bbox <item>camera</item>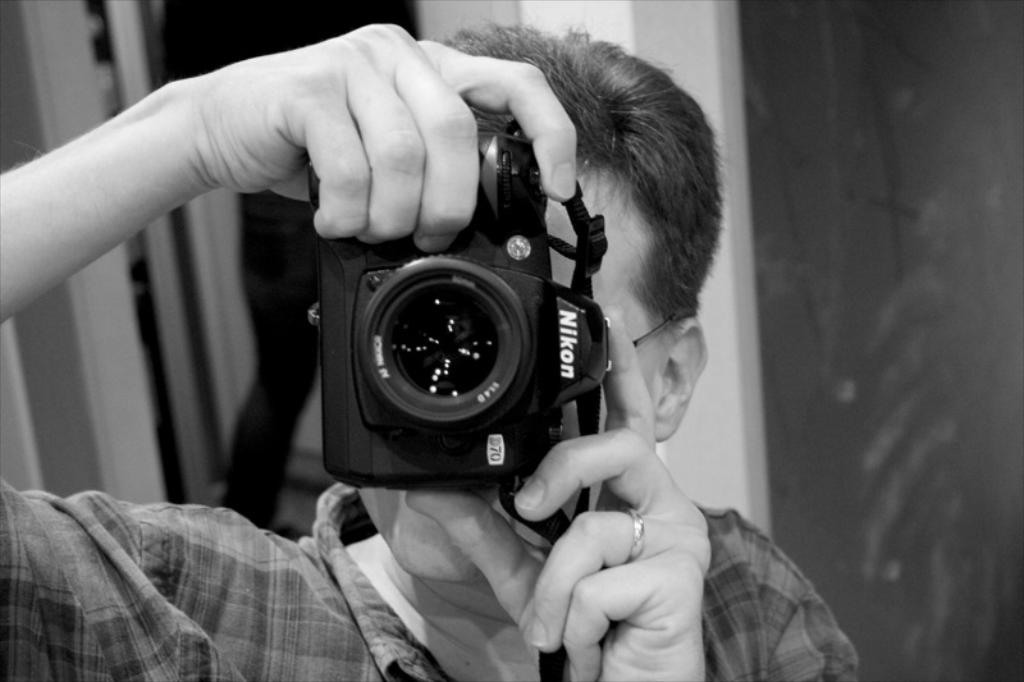
l=310, t=133, r=557, b=480
